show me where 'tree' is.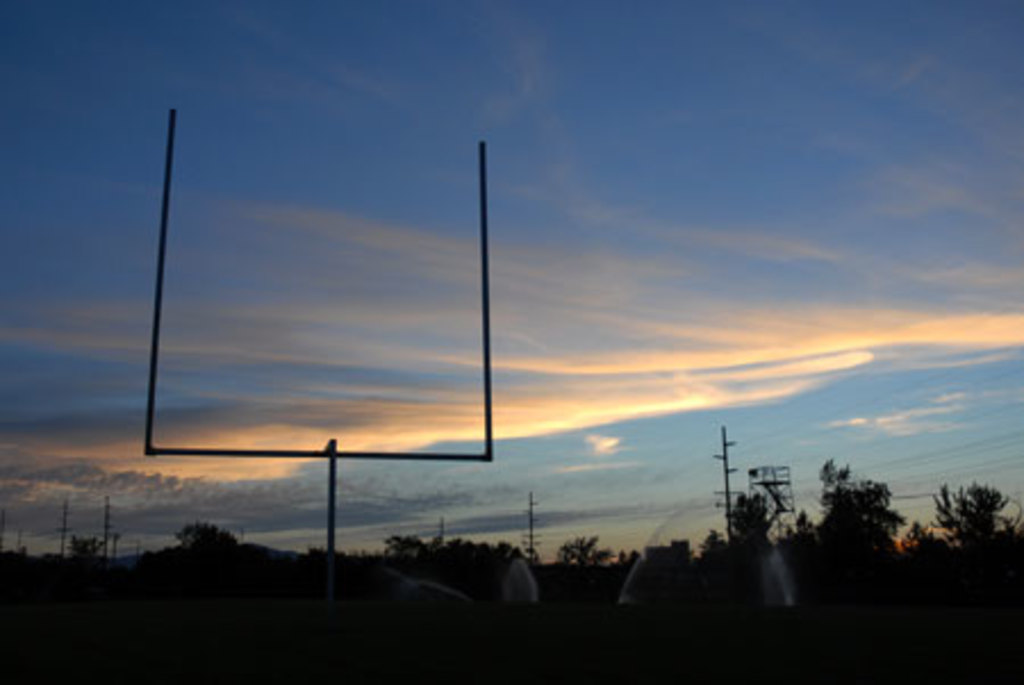
'tree' is at (left=699, top=523, right=724, bottom=567).
